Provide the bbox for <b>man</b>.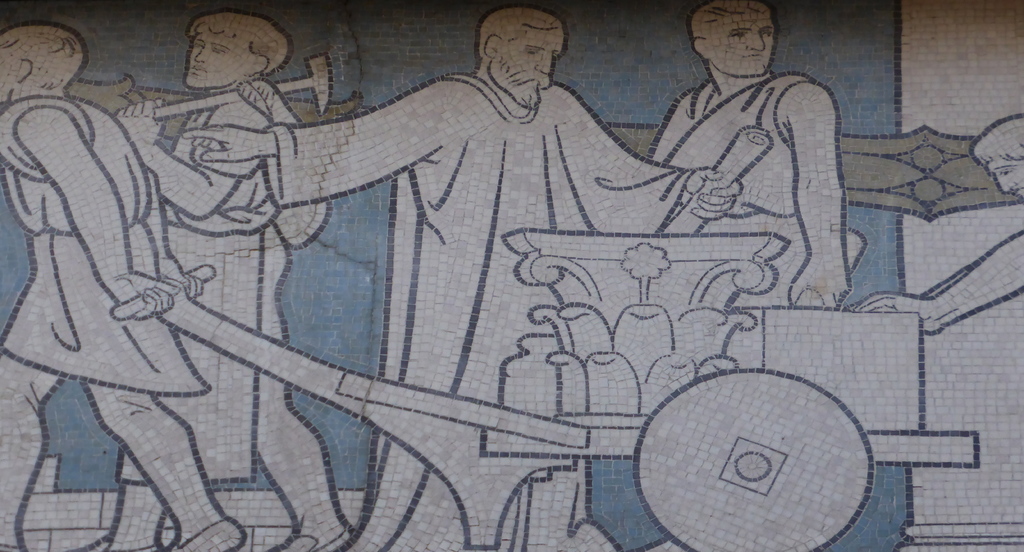
<box>630,0,845,303</box>.
